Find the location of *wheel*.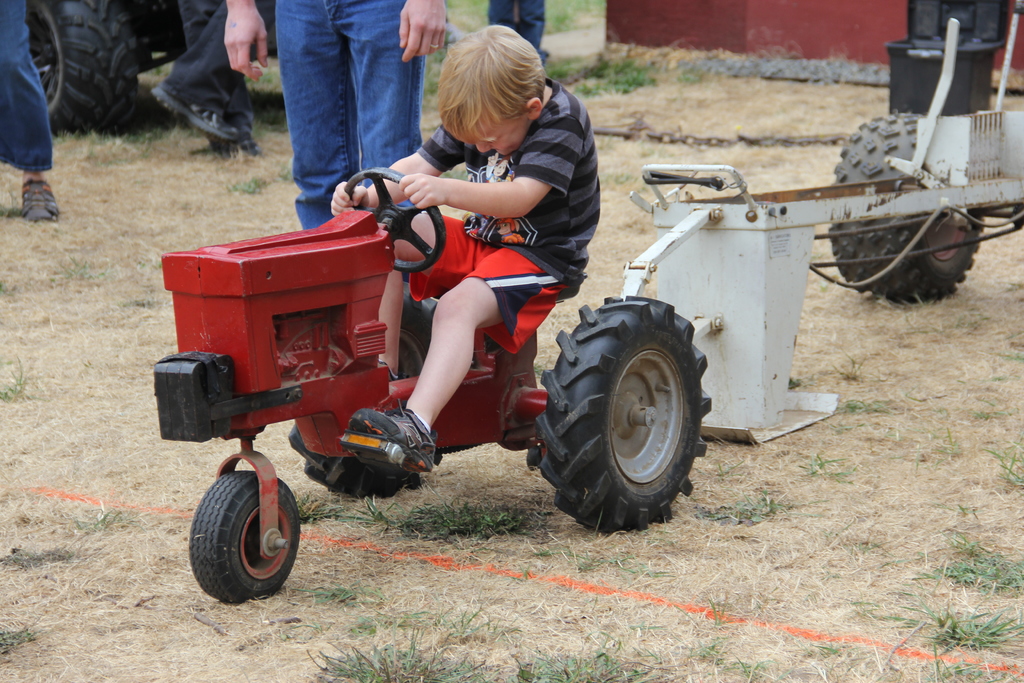
Location: x1=294, y1=441, x2=446, y2=488.
